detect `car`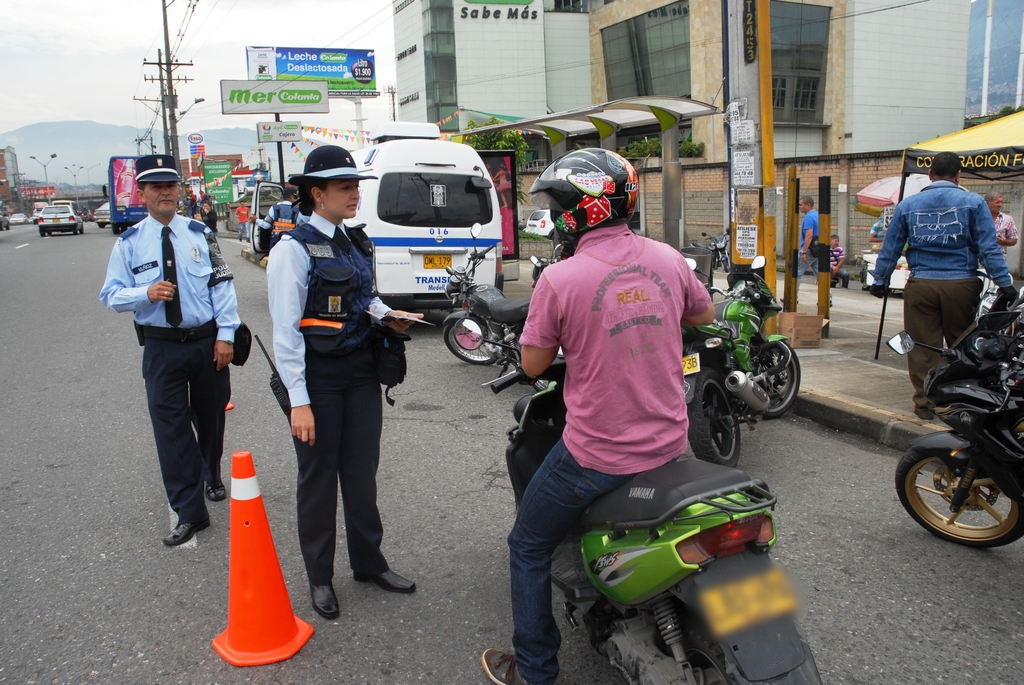
(x1=9, y1=212, x2=29, y2=226)
